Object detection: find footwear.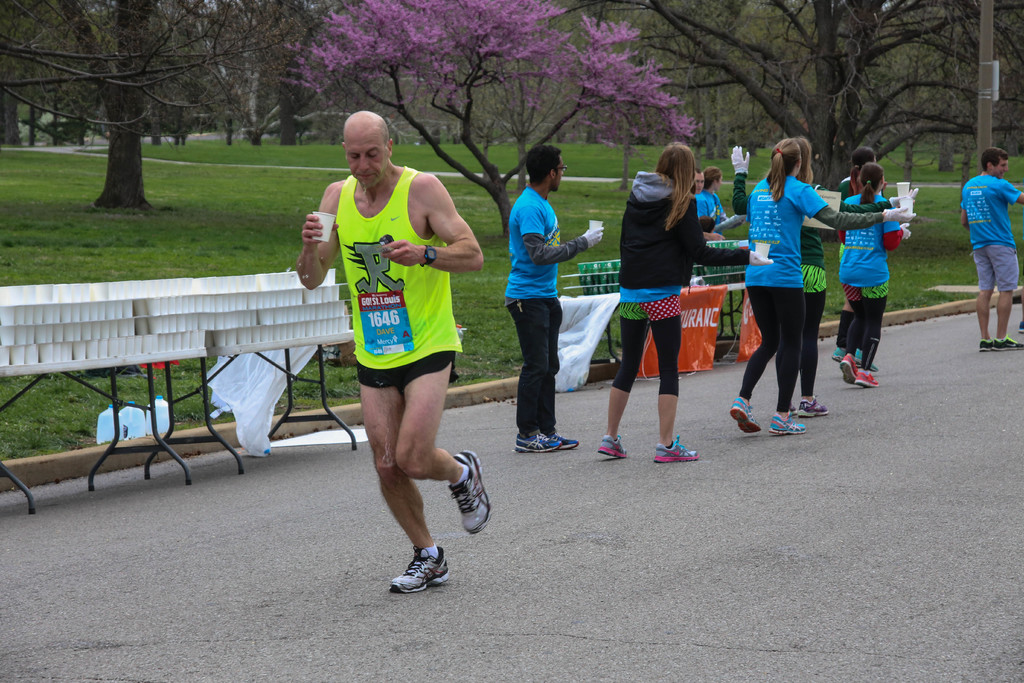
[x1=514, y1=432, x2=563, y2=456].
